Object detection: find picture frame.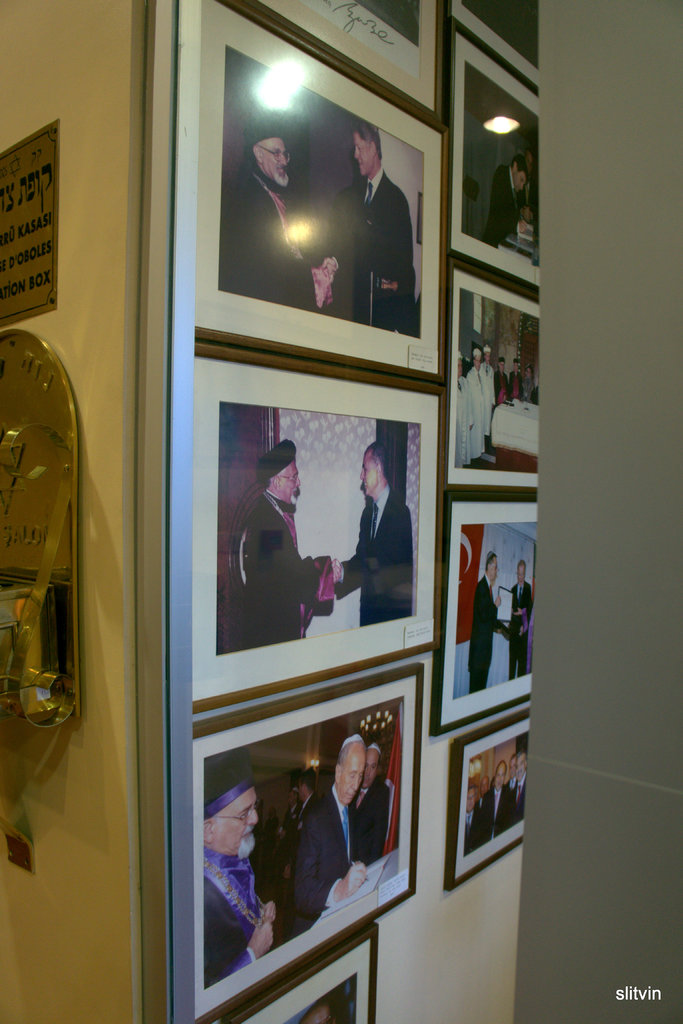
bbox(444, 252, 541, 490).
